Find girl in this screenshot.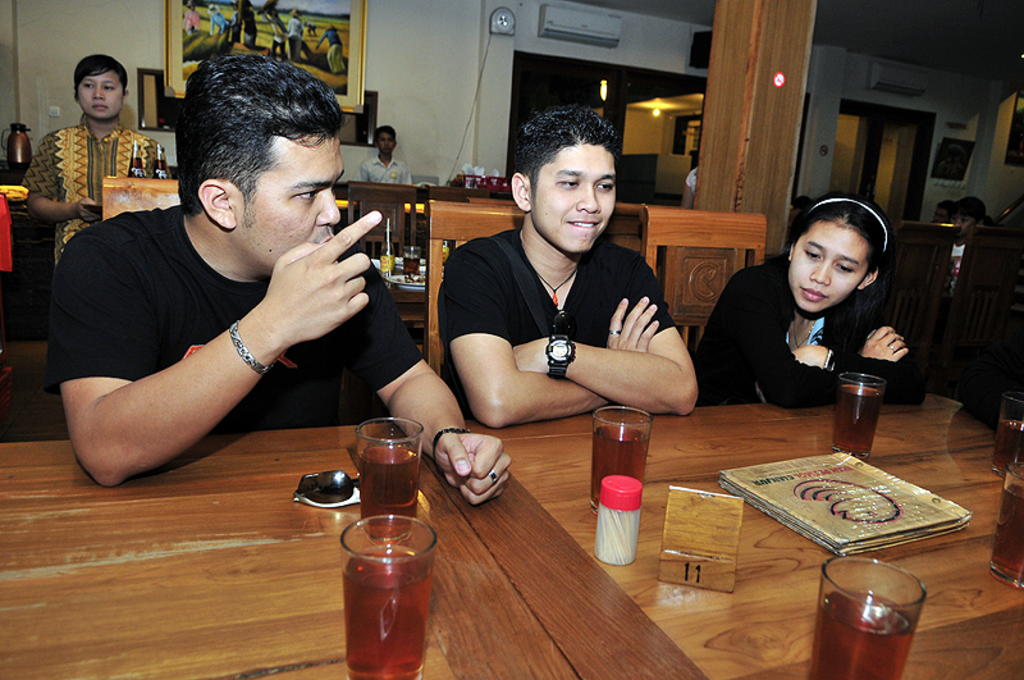
The bounding box for girl is <box>15,50,173,273</box>.
